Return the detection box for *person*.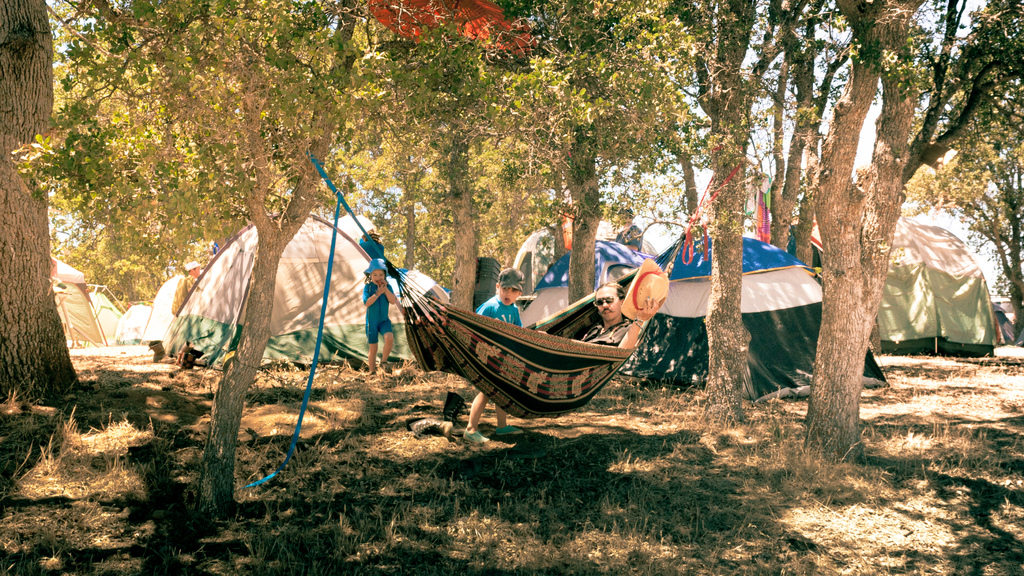
left=360, top=255, right=400, bottom=381.
